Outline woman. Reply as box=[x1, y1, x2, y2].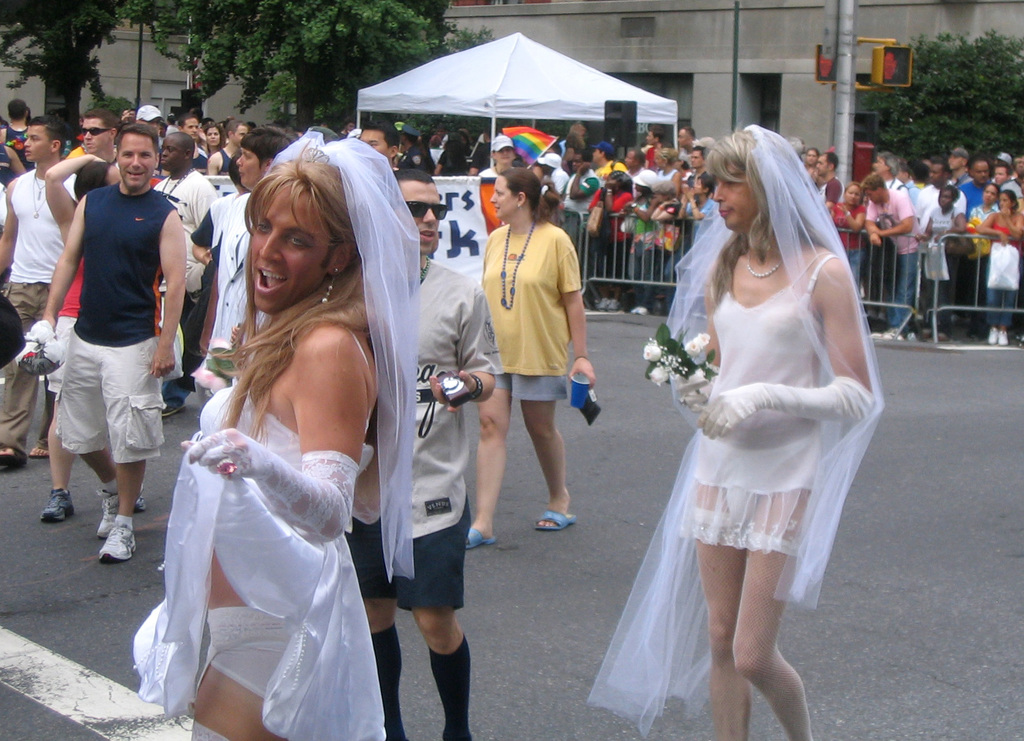
box=[967, 183, 1000, 231].
